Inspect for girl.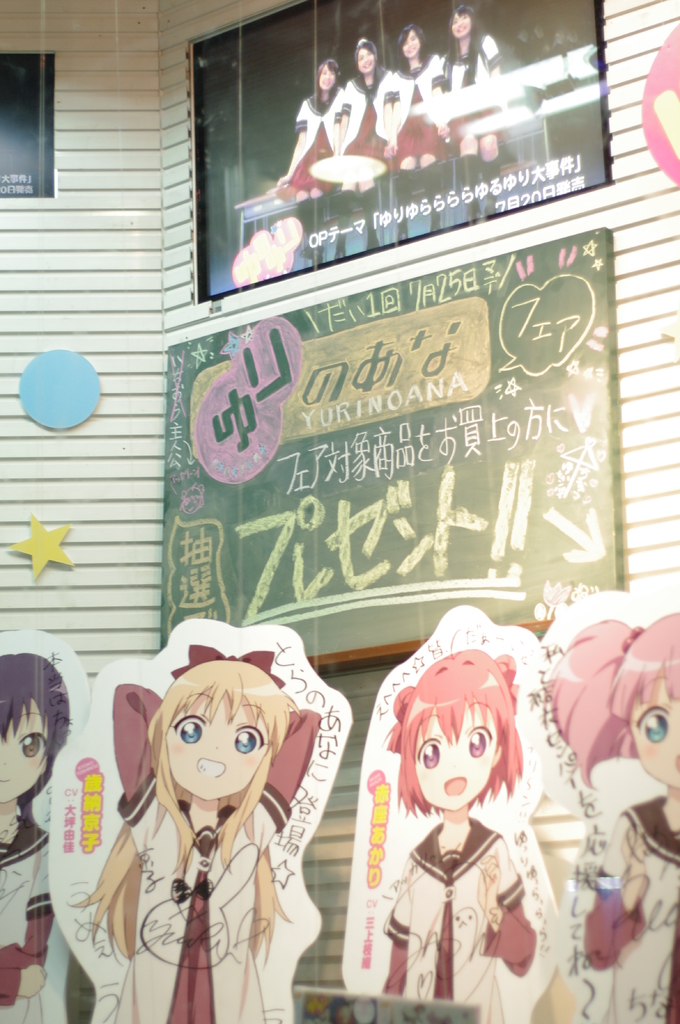
Inspection: (left=443, top=10, right=499, bottom=223).
